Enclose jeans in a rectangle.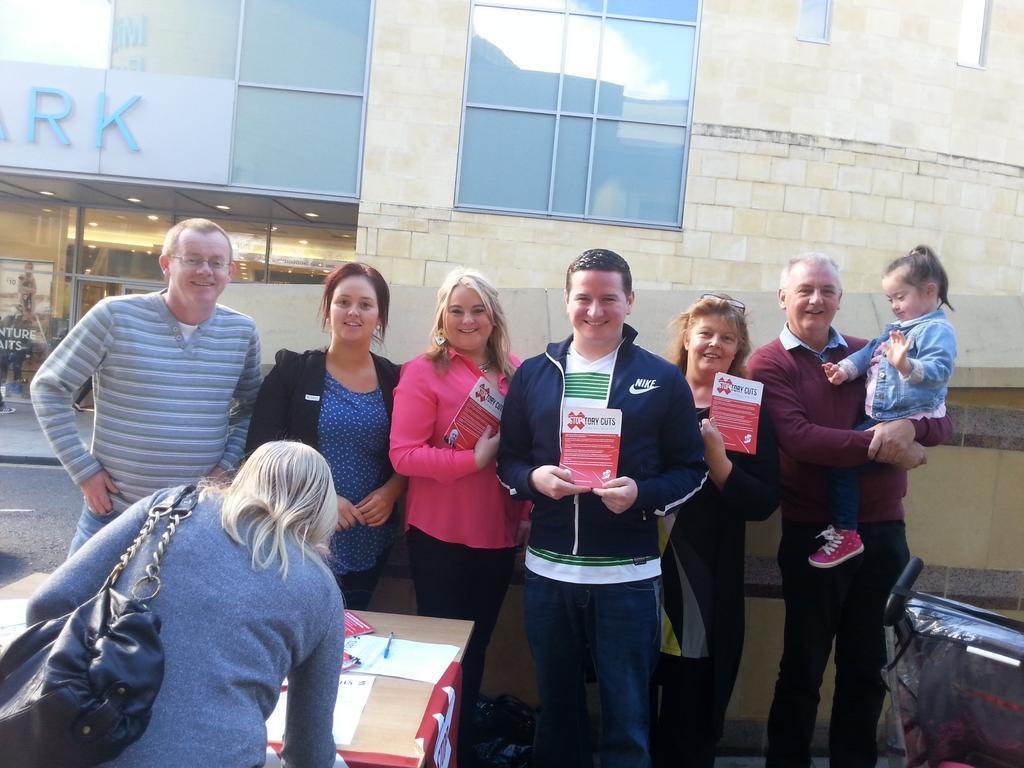
<bbox>410, 531, 526, 617</bbox>.
